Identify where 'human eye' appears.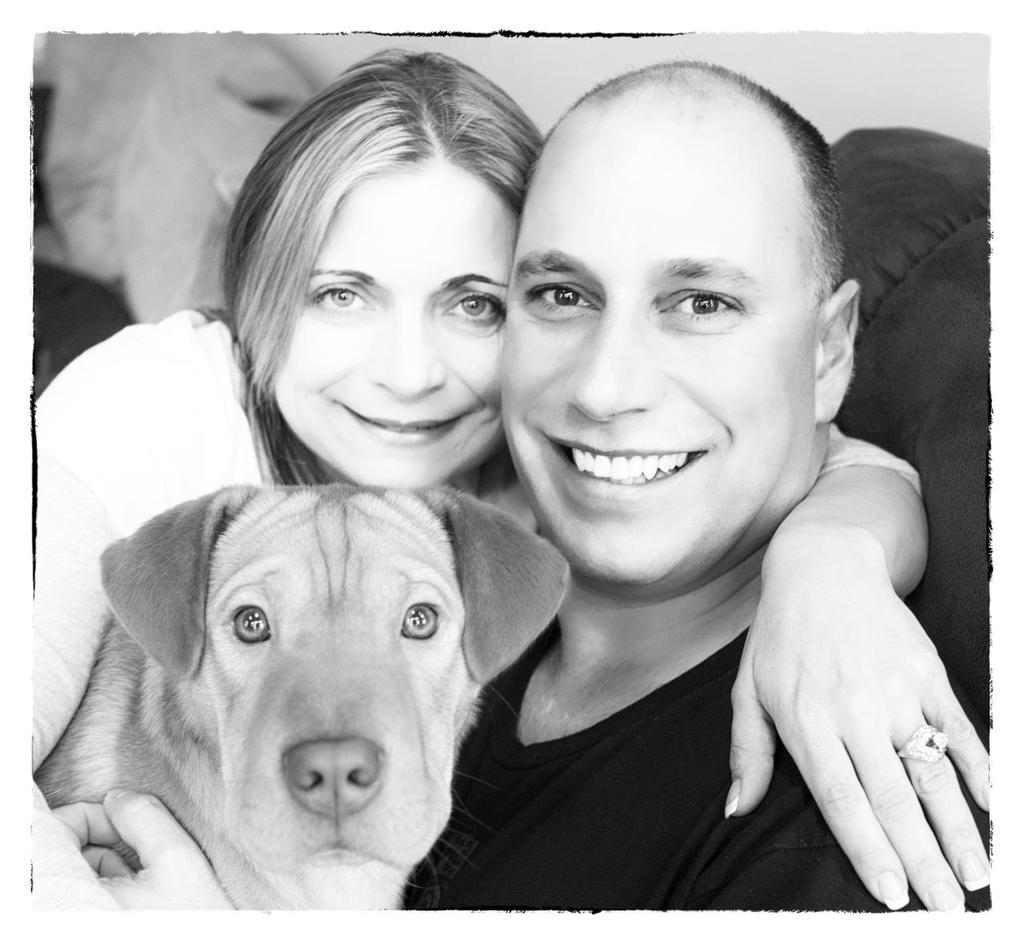
Appears at 437, 286, 506, 330.
